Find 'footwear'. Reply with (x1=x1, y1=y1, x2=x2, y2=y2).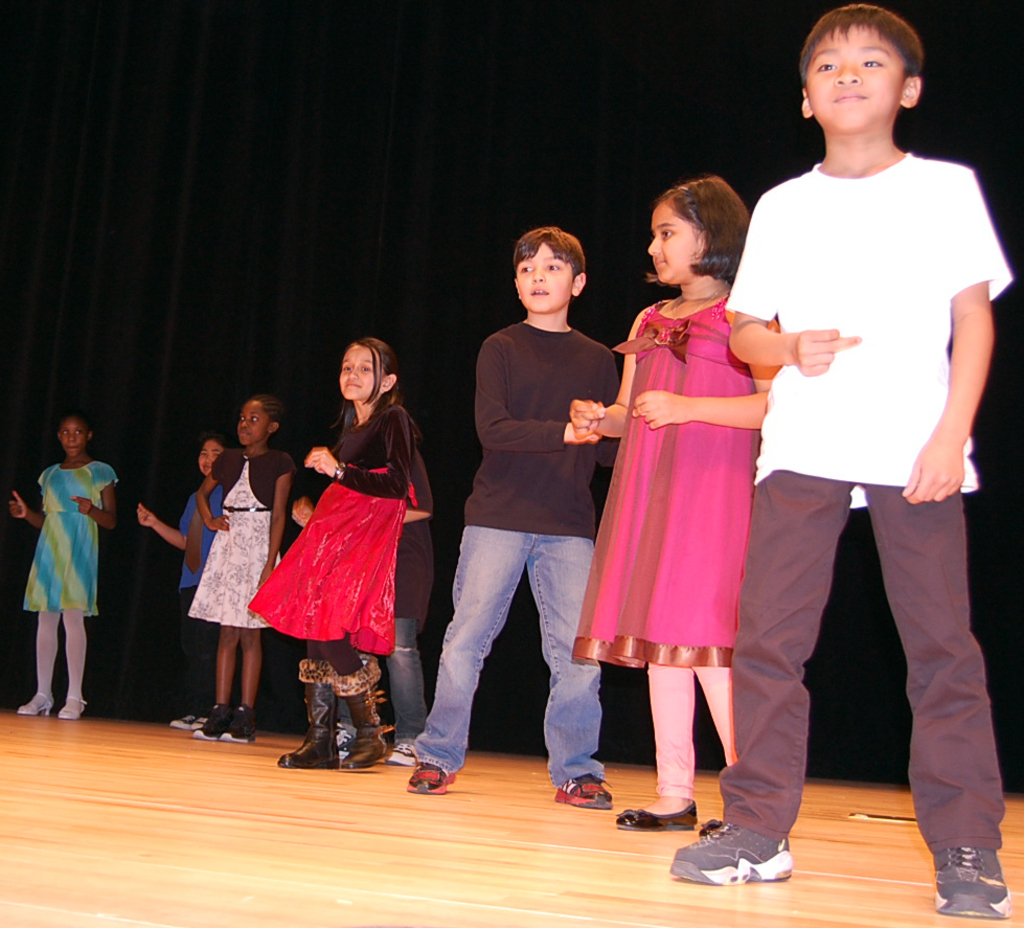
(x1=276, y1=656, x2=342, y2=768).
